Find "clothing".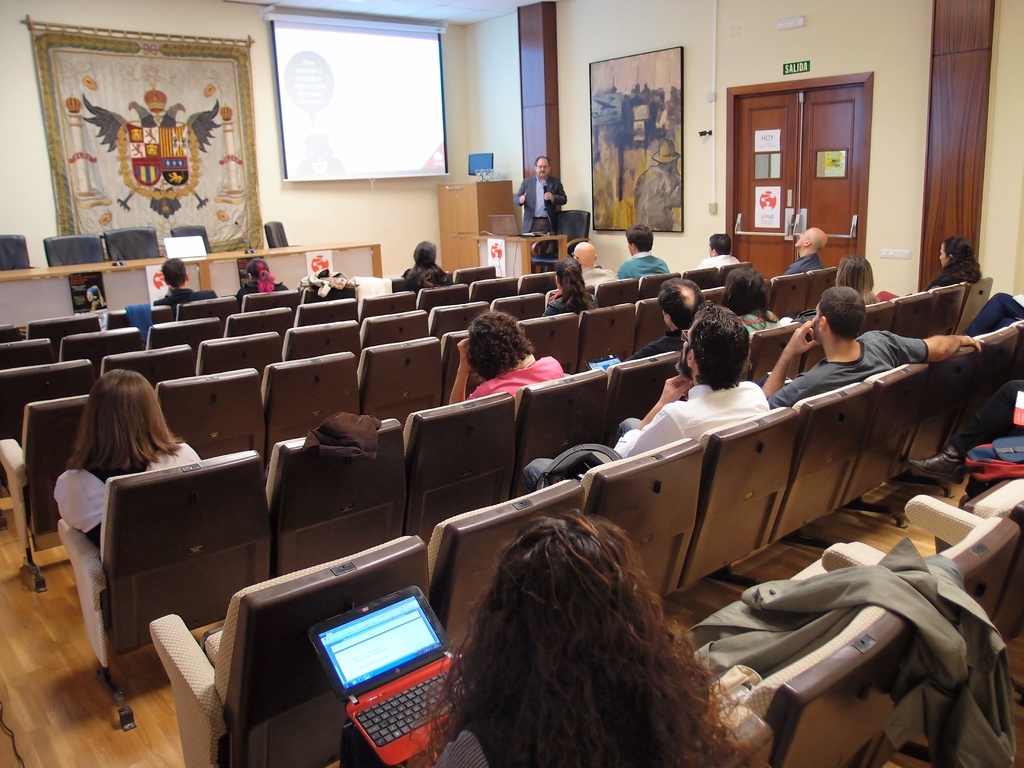
crop(580, 265, 622, 294).
